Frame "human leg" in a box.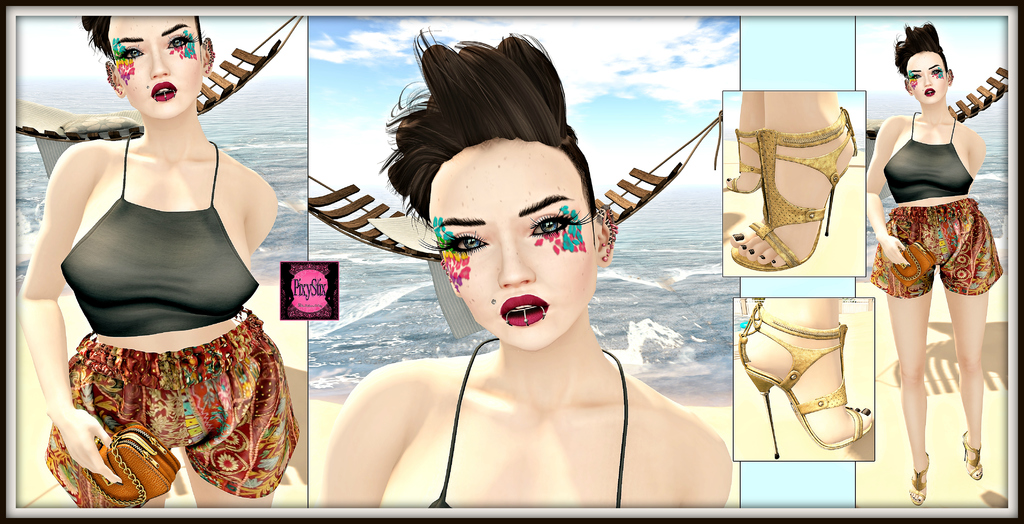
bbox=(191, 318, 273, 507).
